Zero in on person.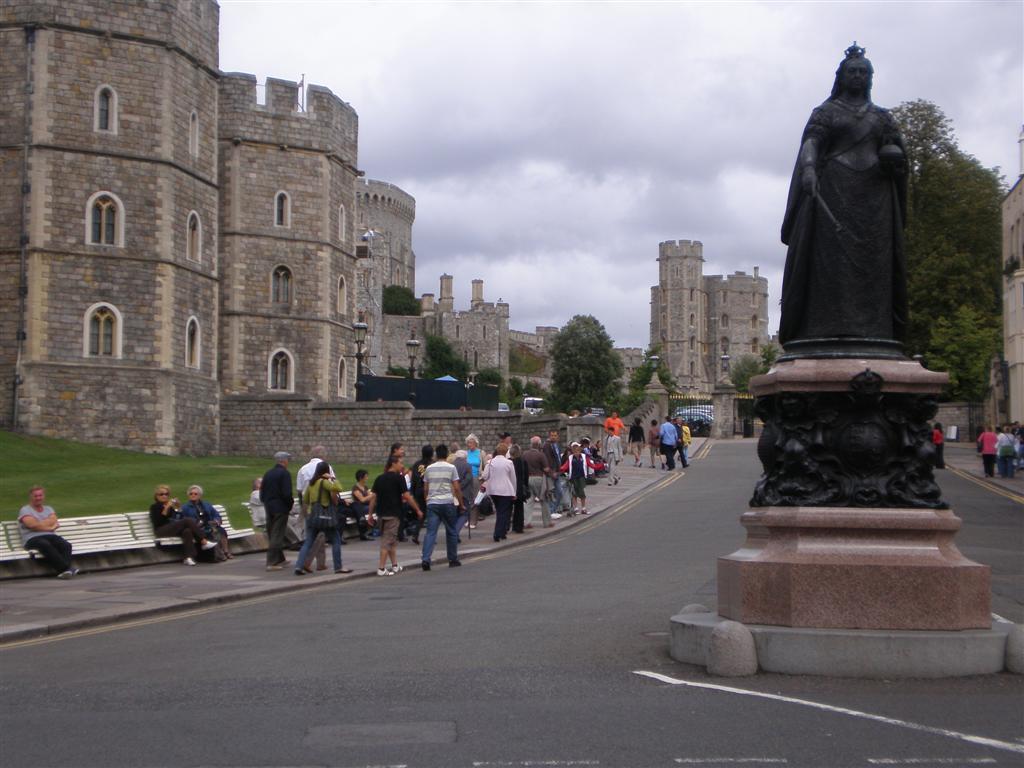
Zeroed in: [x1=525, y1=443, x2=546, y2=528].
